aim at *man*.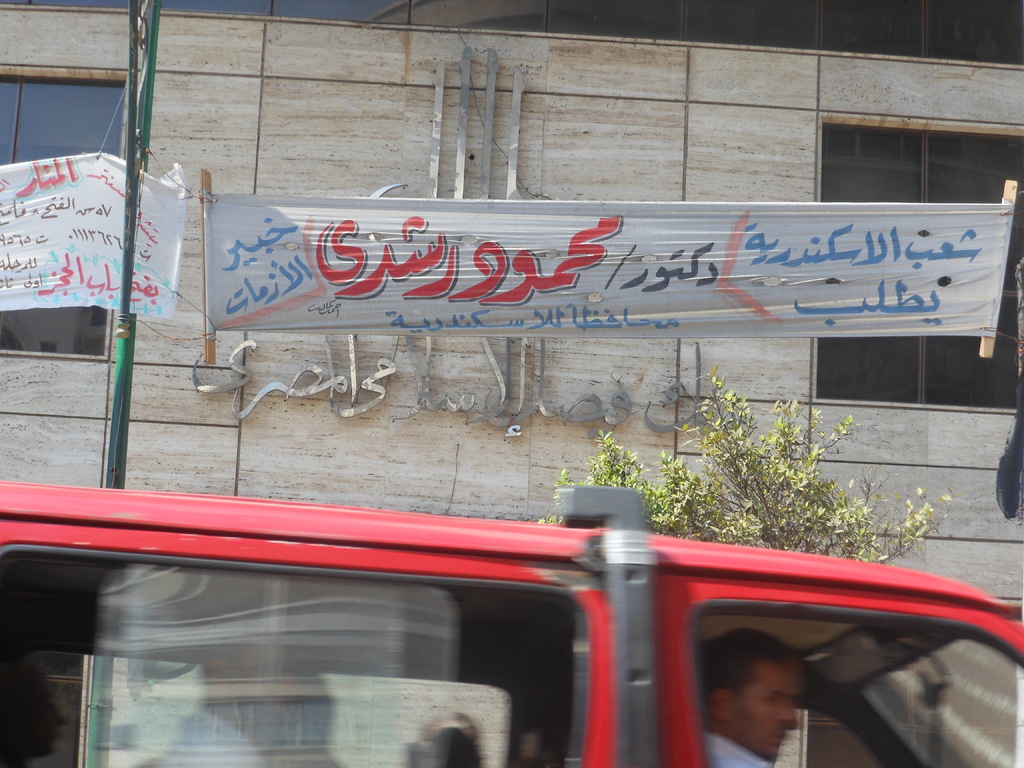
Aimed at l=701, t=626, r=823, b=767.
